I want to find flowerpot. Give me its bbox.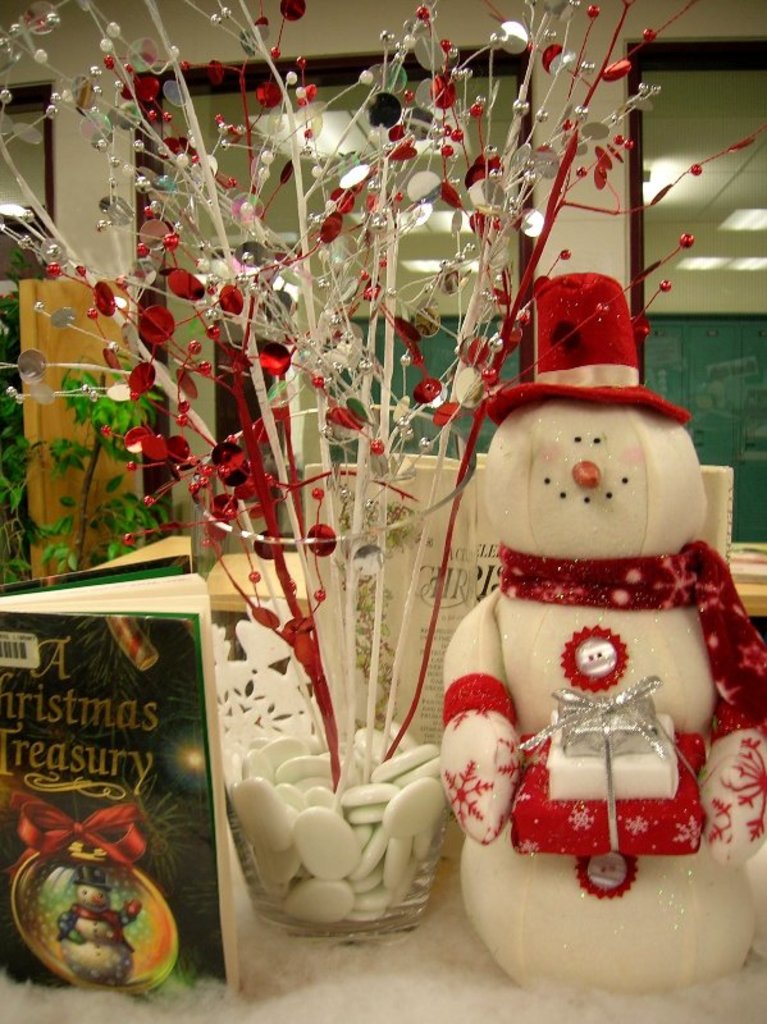
pyautogui.locateOnScreen(195, 402, 478, 938).
